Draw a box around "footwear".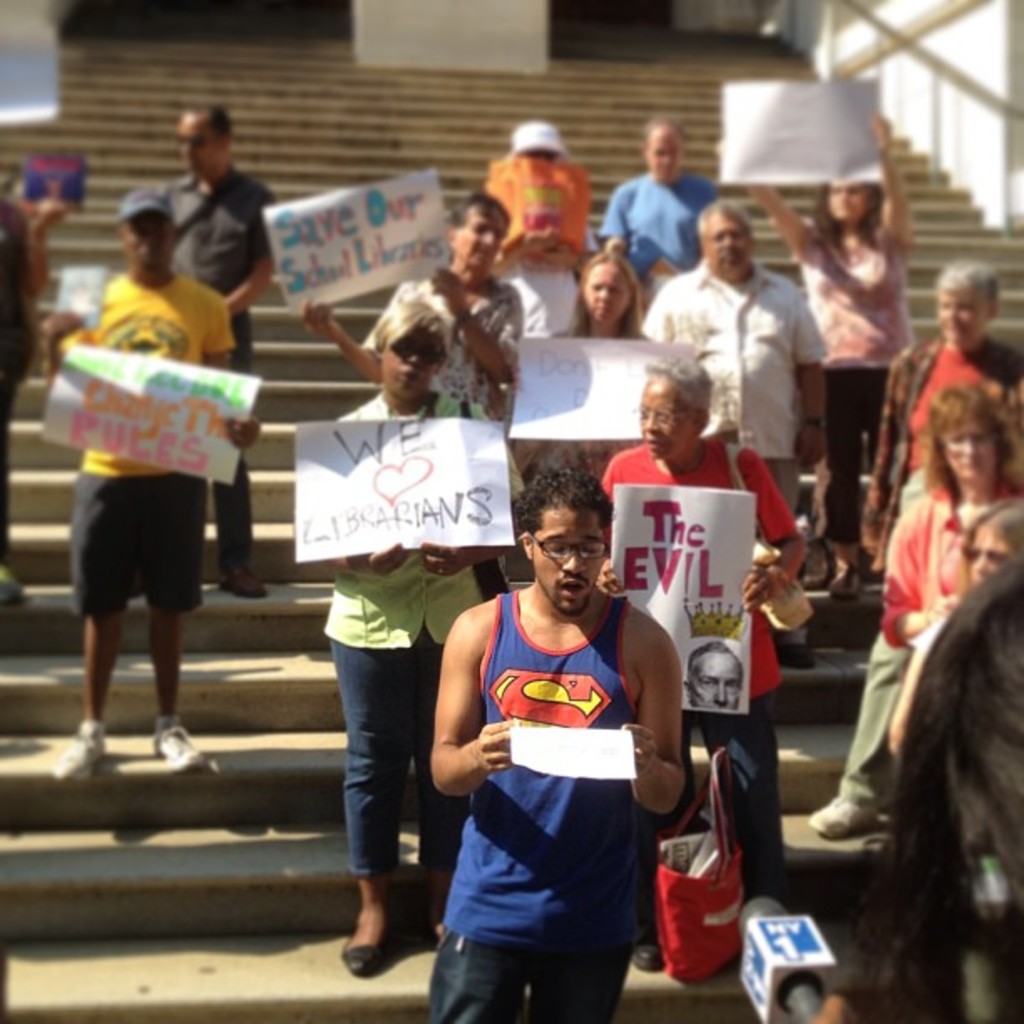
810,793,880,842.
